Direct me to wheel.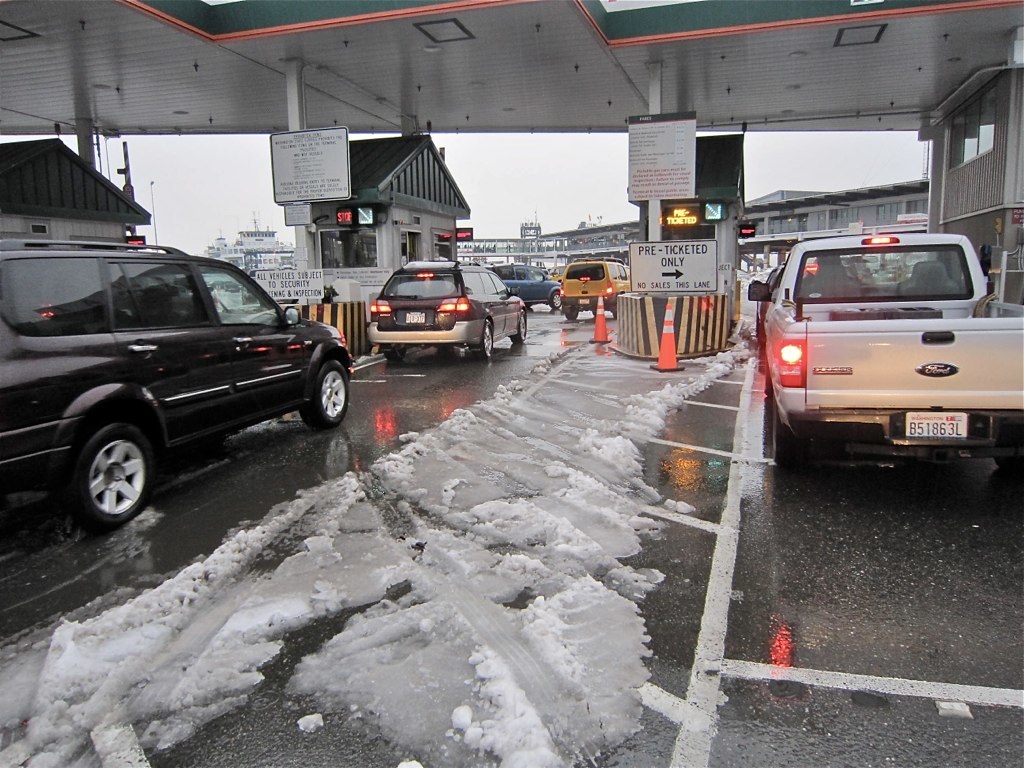
Direction: bbox=(567, 304, 580, 328).
